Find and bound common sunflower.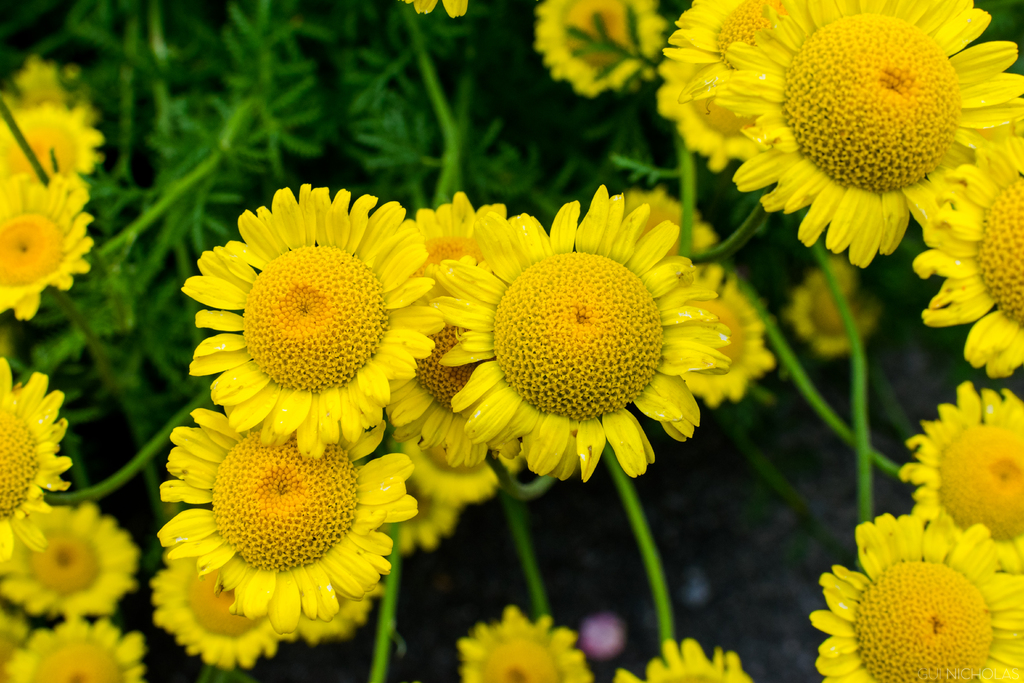
Bound: [475, 618, 595, 682].
